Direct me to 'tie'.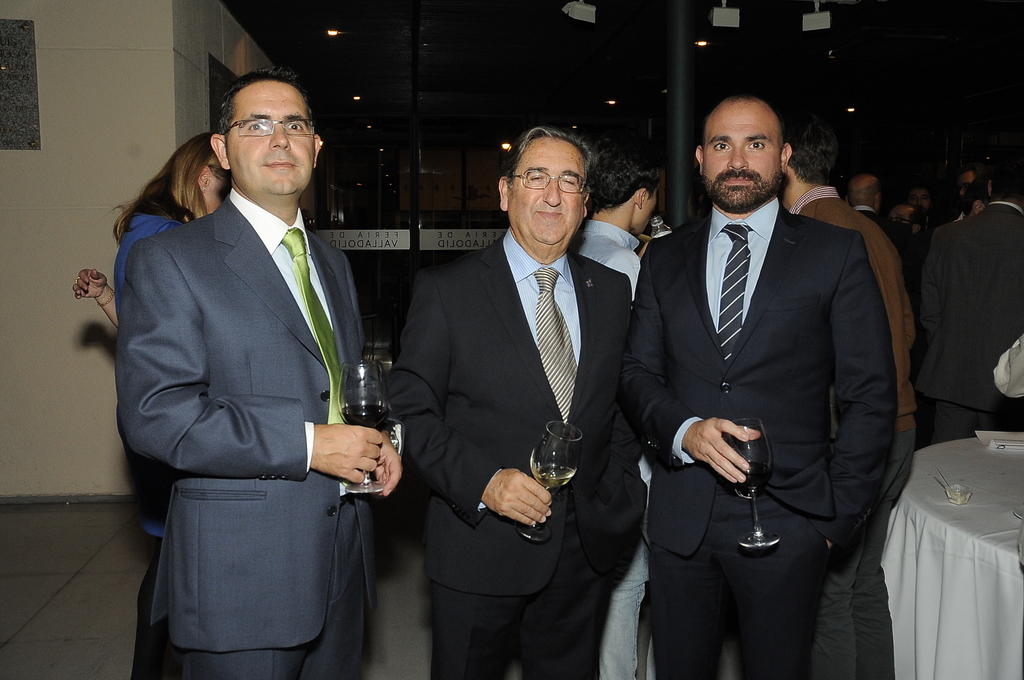
Direction: rect(276, 228, 353, 426).
